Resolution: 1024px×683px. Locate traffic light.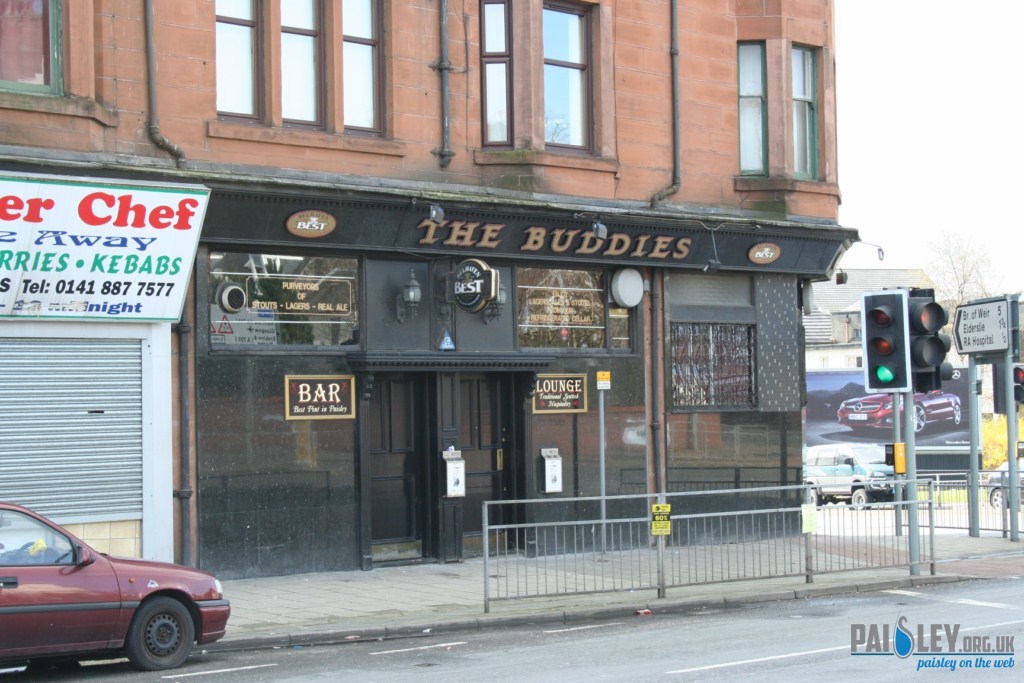
pyautogui.locateOnScreen(912, 287, 954, 393).
